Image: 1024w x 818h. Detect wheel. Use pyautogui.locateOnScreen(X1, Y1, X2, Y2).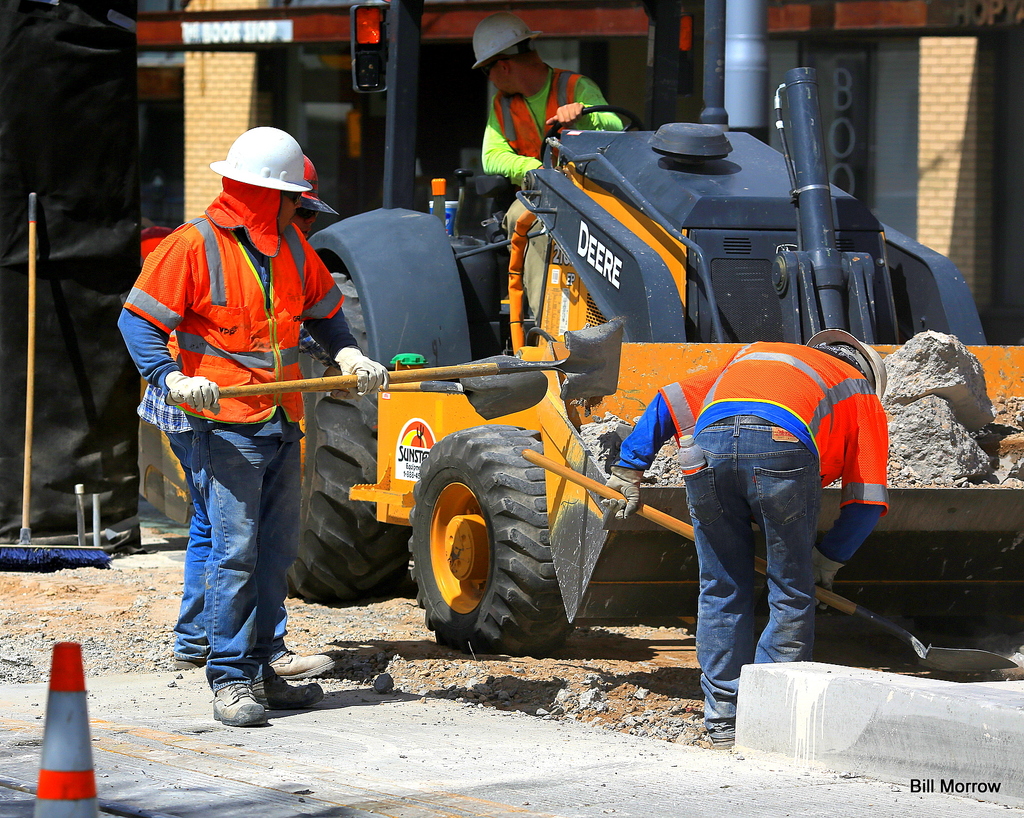
pyautogui.locateOnScreen(285, 273, 409, 604).
